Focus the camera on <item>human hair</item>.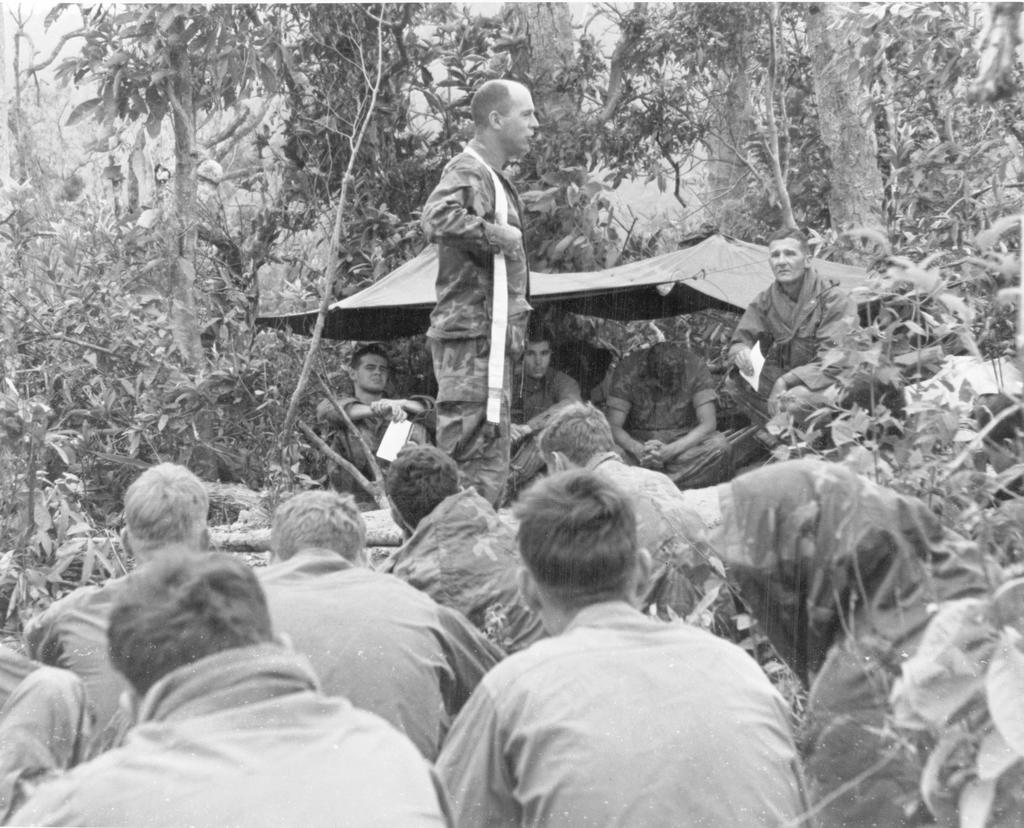
Focus region: <bbox>520, 323, 556, 346</bbox>.
